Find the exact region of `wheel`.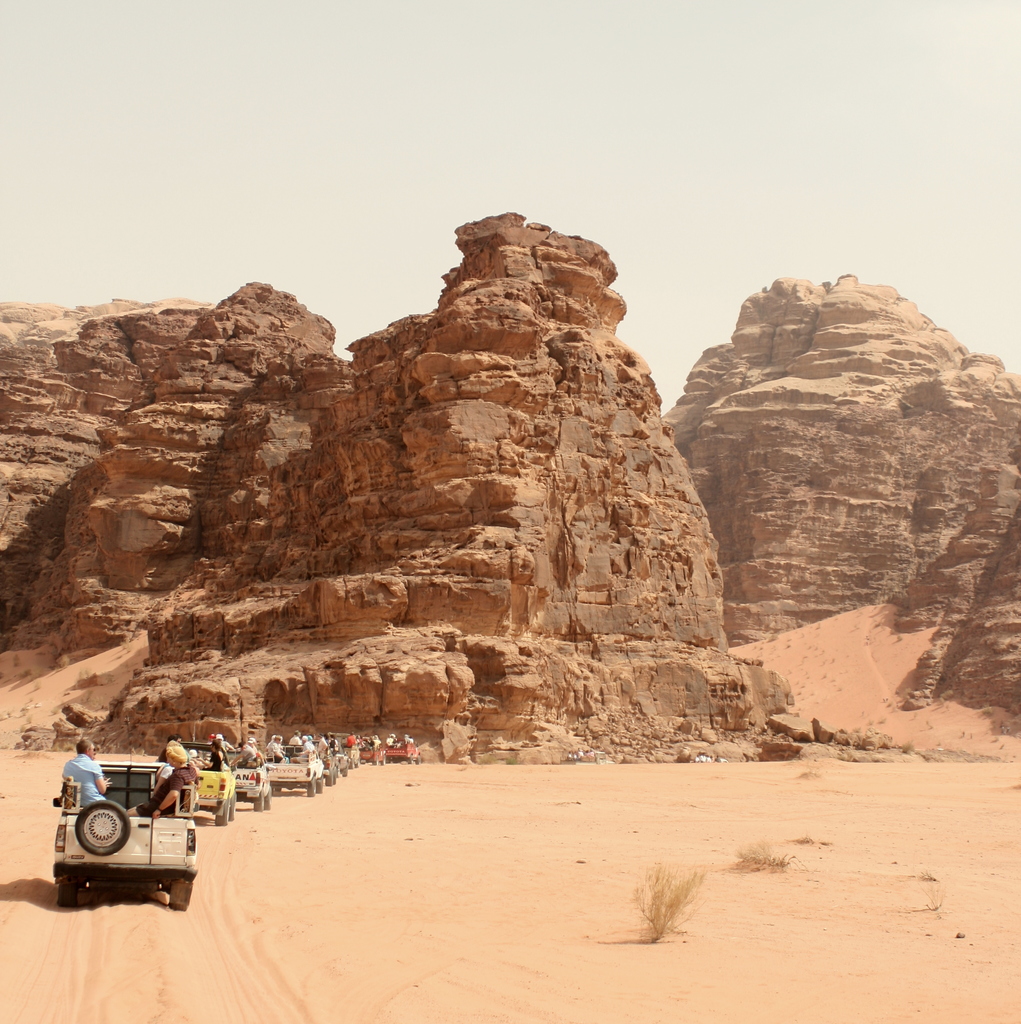
Exact region: 213,809,228,826.
